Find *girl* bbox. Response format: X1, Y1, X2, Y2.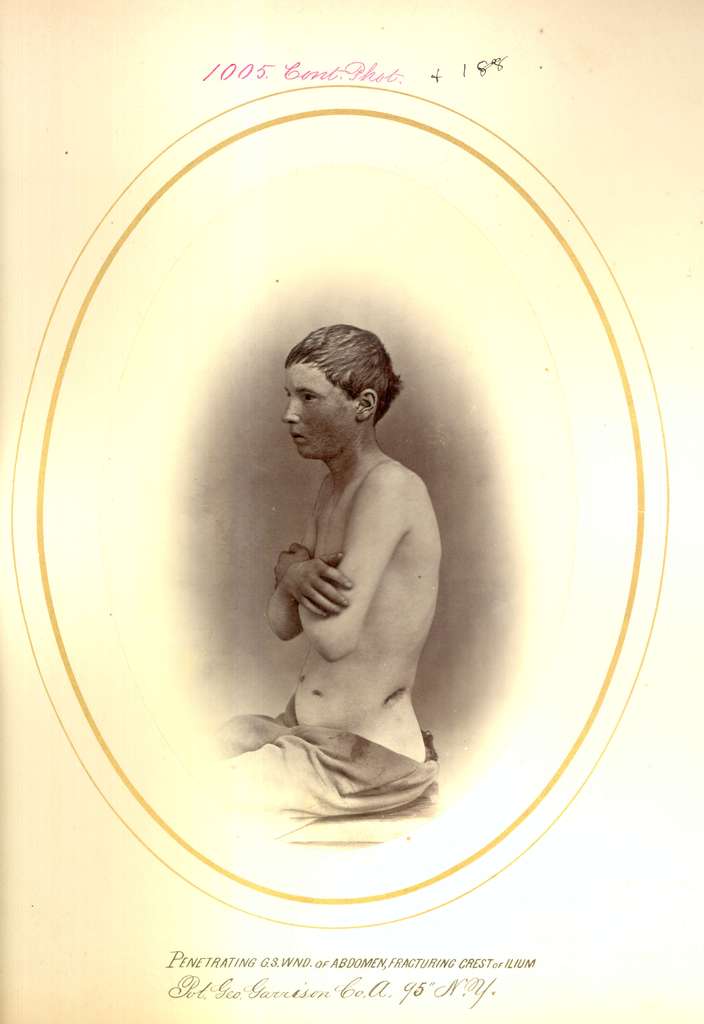
214, 319, 456, 838.
